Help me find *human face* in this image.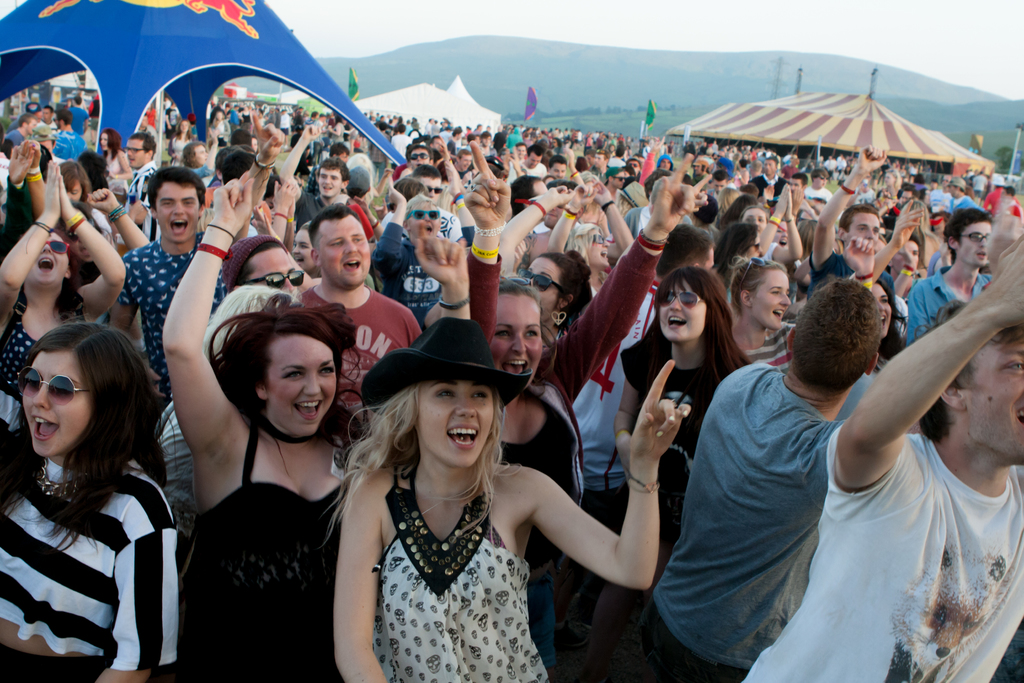
Found it: 552, 161, 568, 182.
